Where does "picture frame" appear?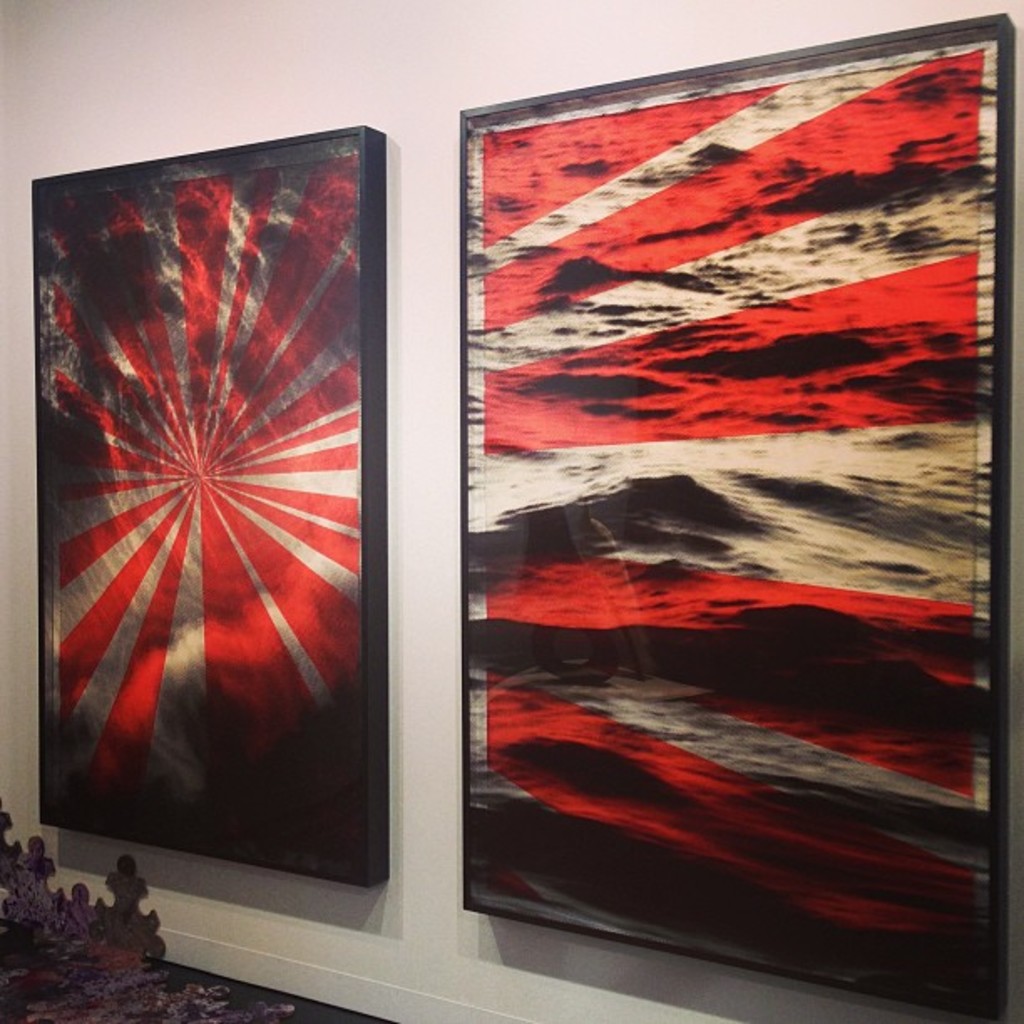
Appears at <box>38,115,427,977</box>.
